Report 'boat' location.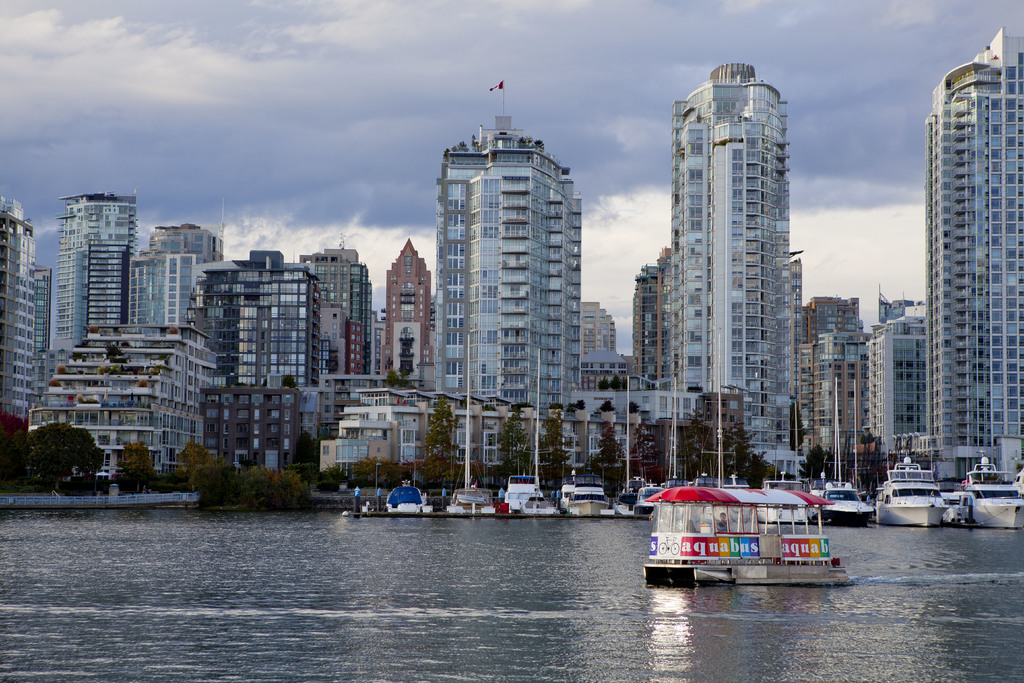
Report: (1014, 470, 1023, 495).
